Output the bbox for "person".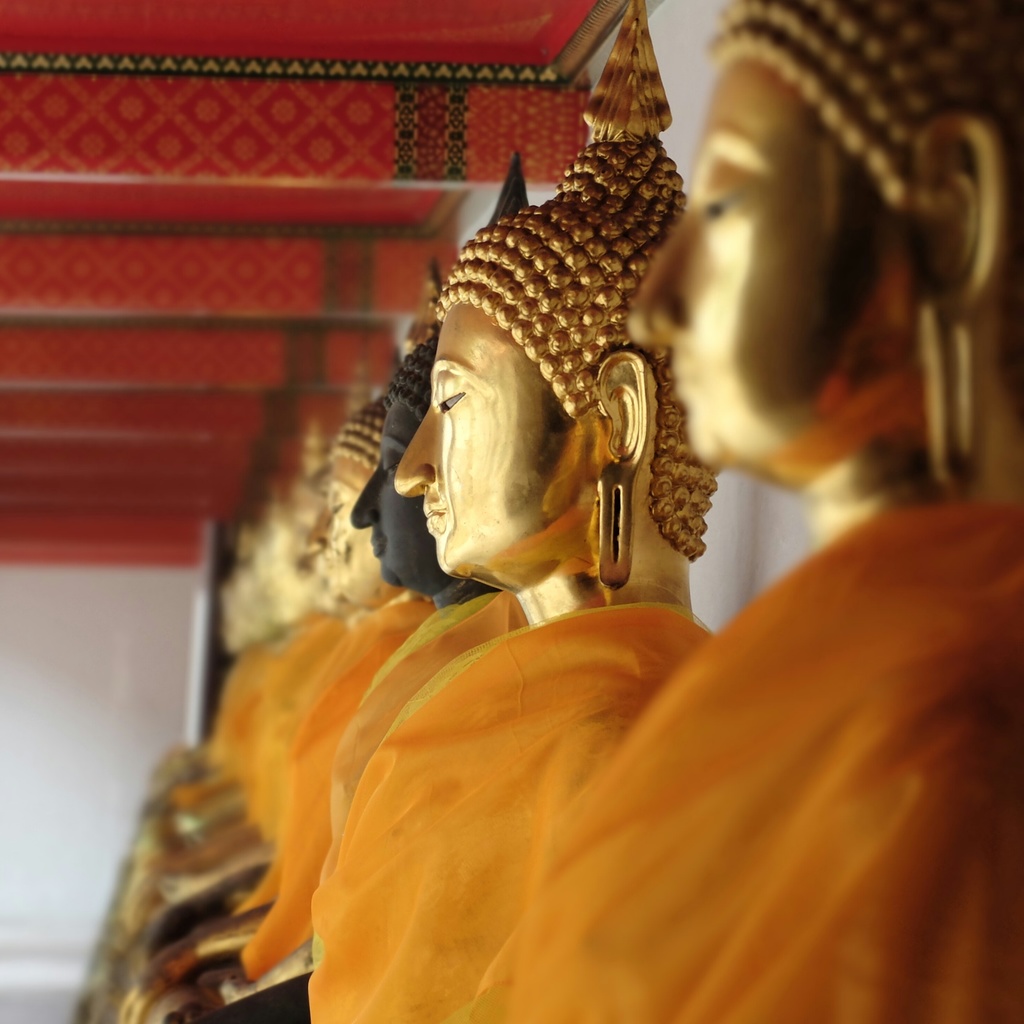
box=[309, 0, 754, 1012].
